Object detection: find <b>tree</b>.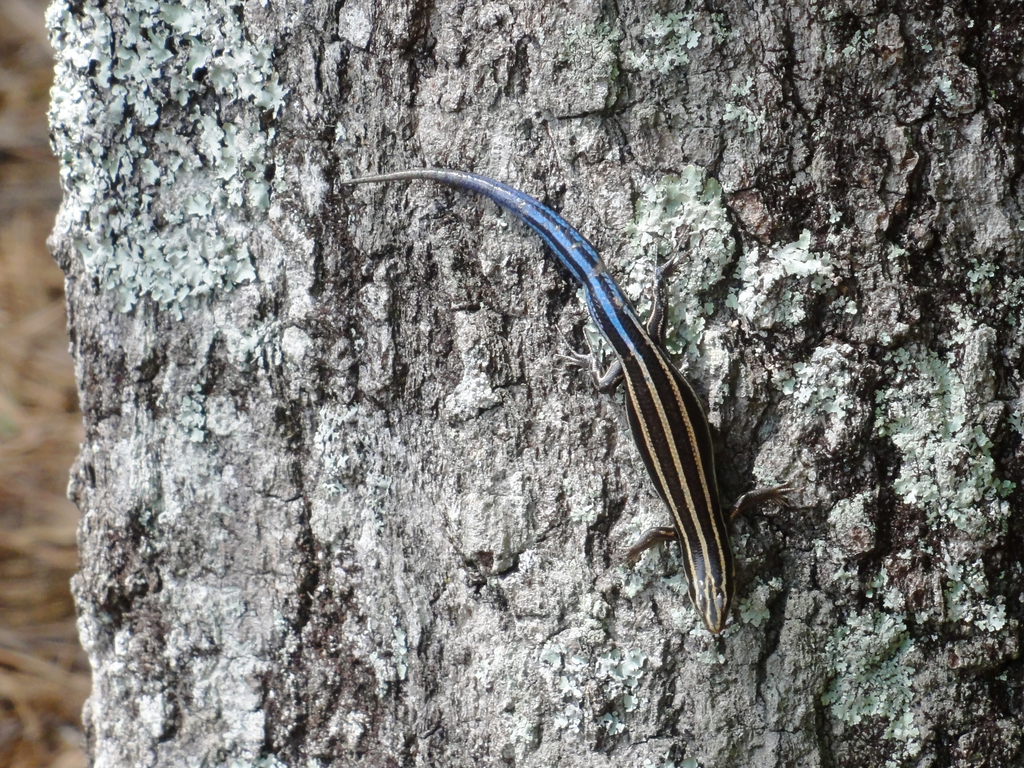
region(45, 0, 1023, 767).
